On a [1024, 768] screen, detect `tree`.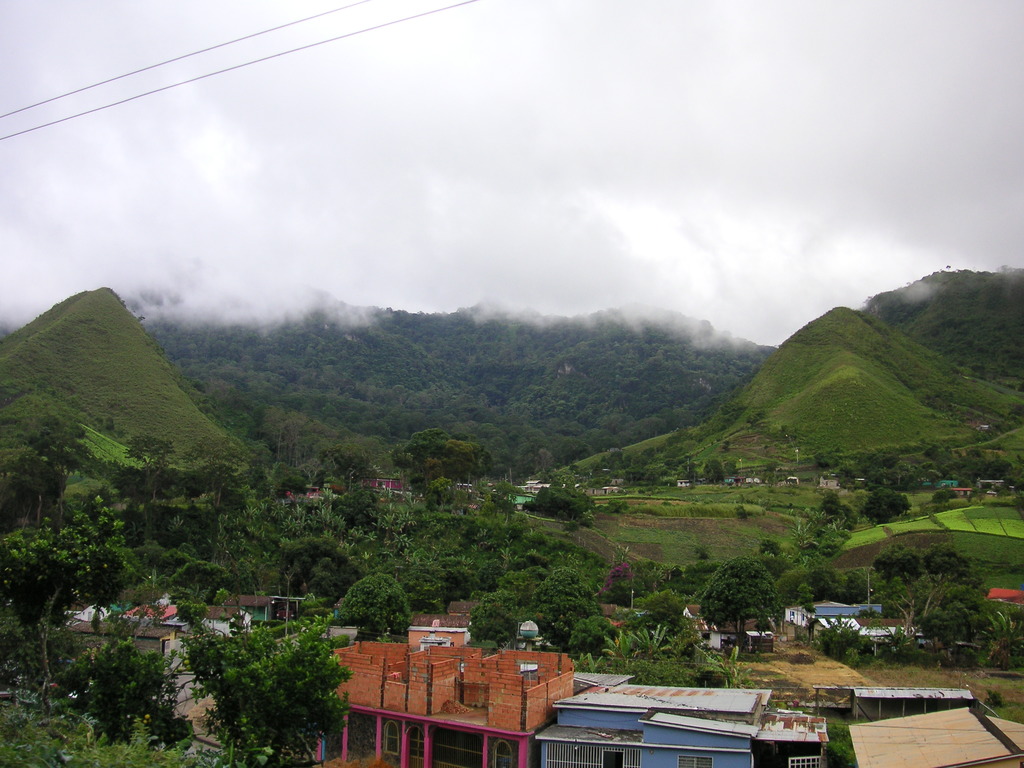
region(602, 618, 637, 666).
